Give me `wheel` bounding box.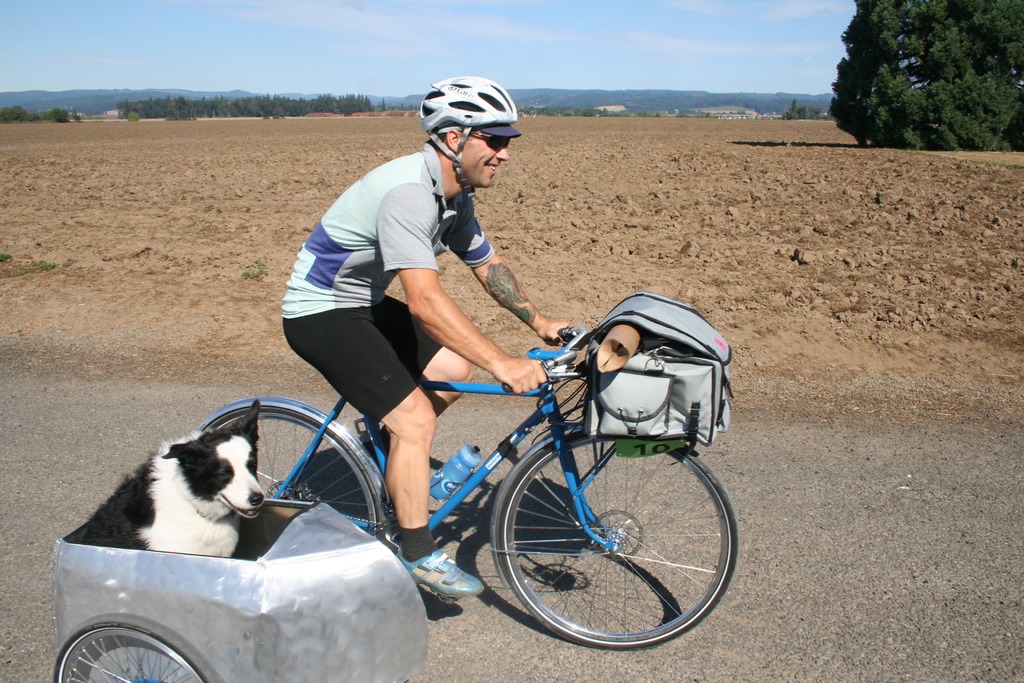
<region>51, 607, 225, 682</region>.
